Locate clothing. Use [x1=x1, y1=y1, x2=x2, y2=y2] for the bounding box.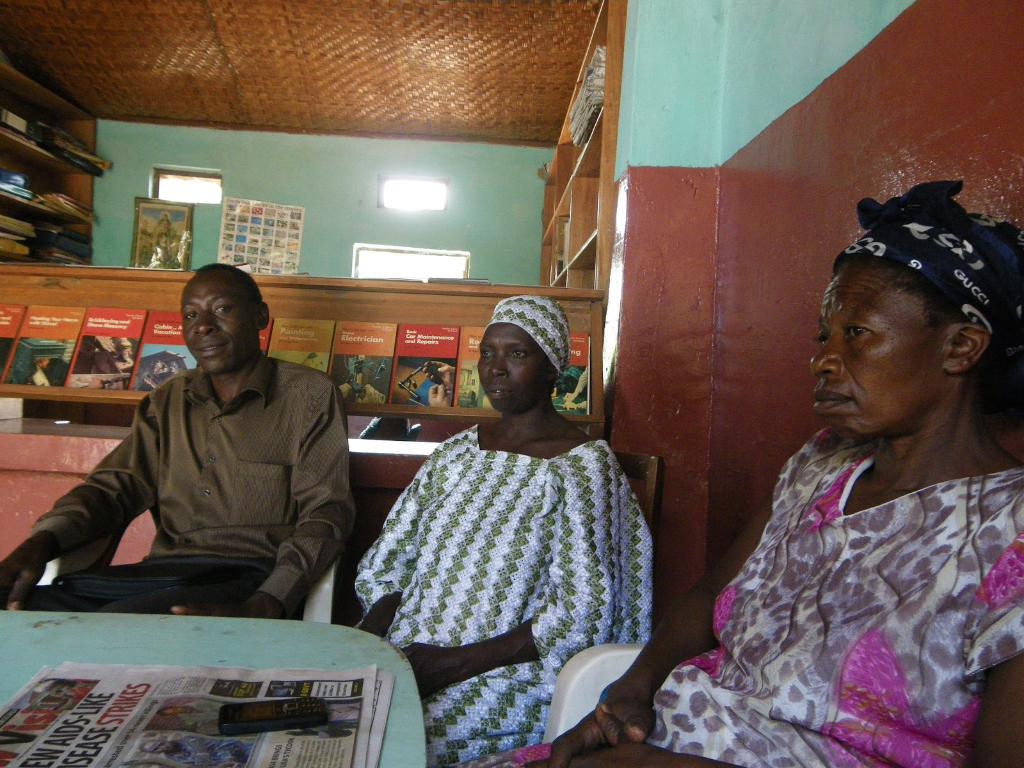
[x1=20, y1=354, x2=348, y2=633].
